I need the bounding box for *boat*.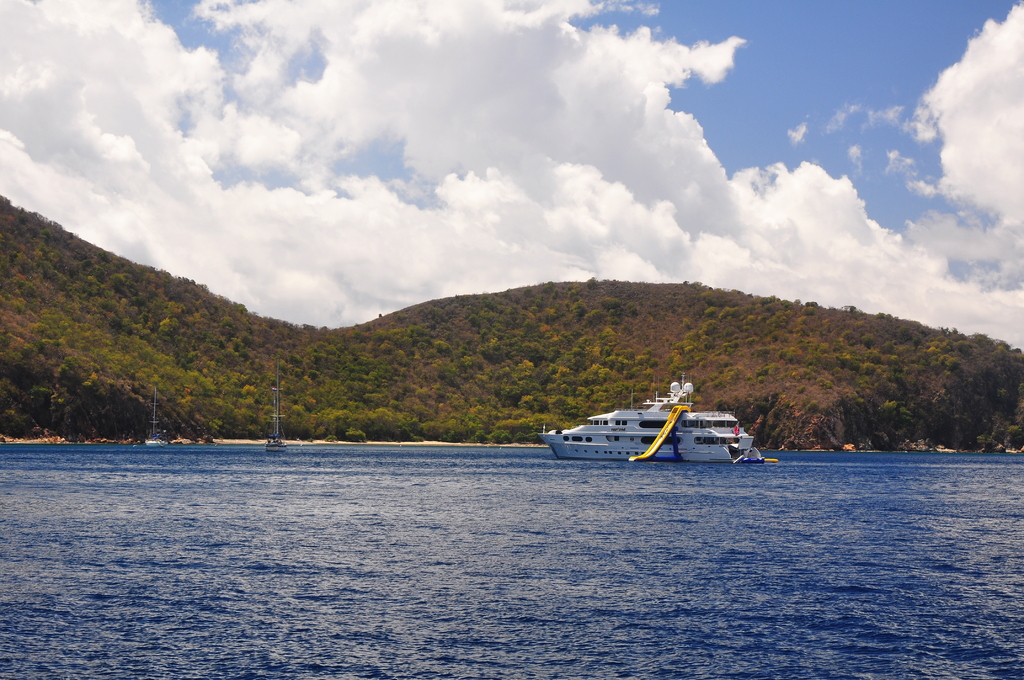
Here it is: 142/389/168/449.
